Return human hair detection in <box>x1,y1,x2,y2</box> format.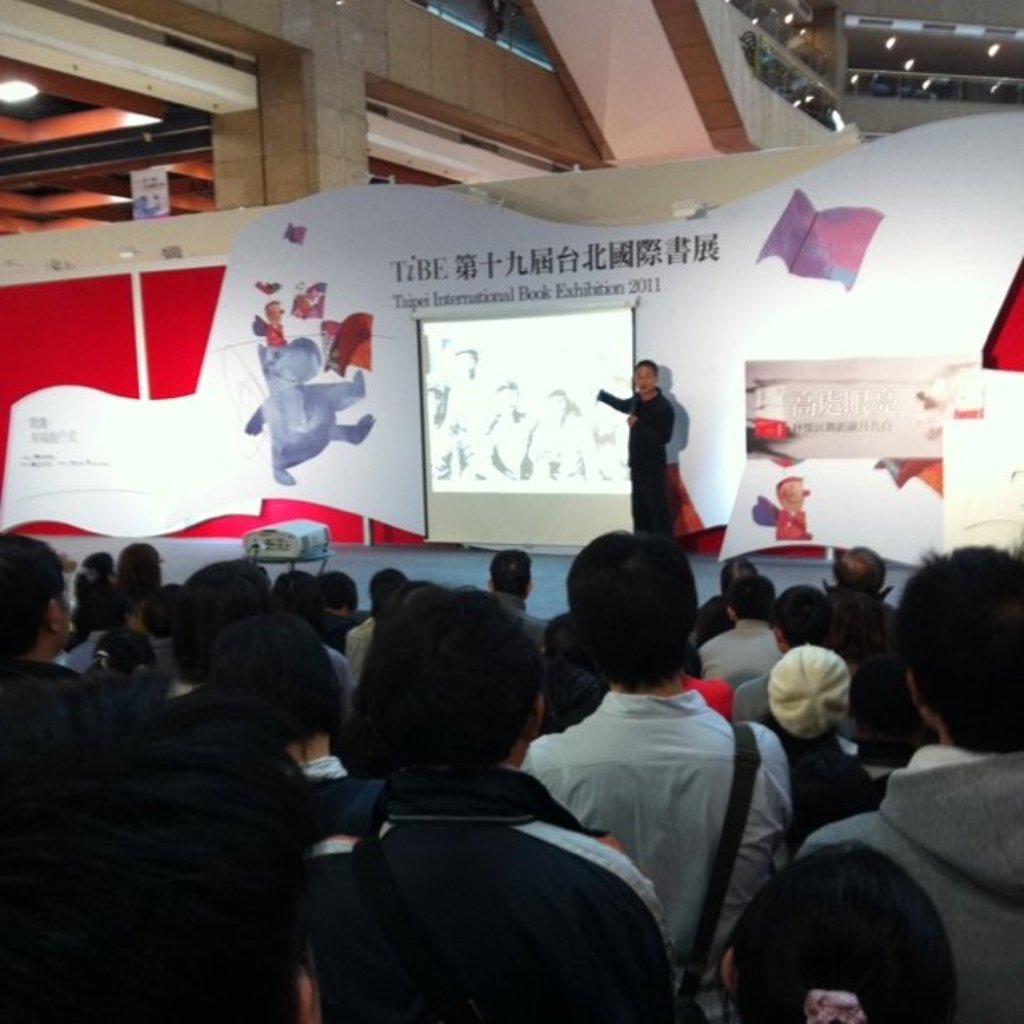
<box>775,581,832,654</box>.
